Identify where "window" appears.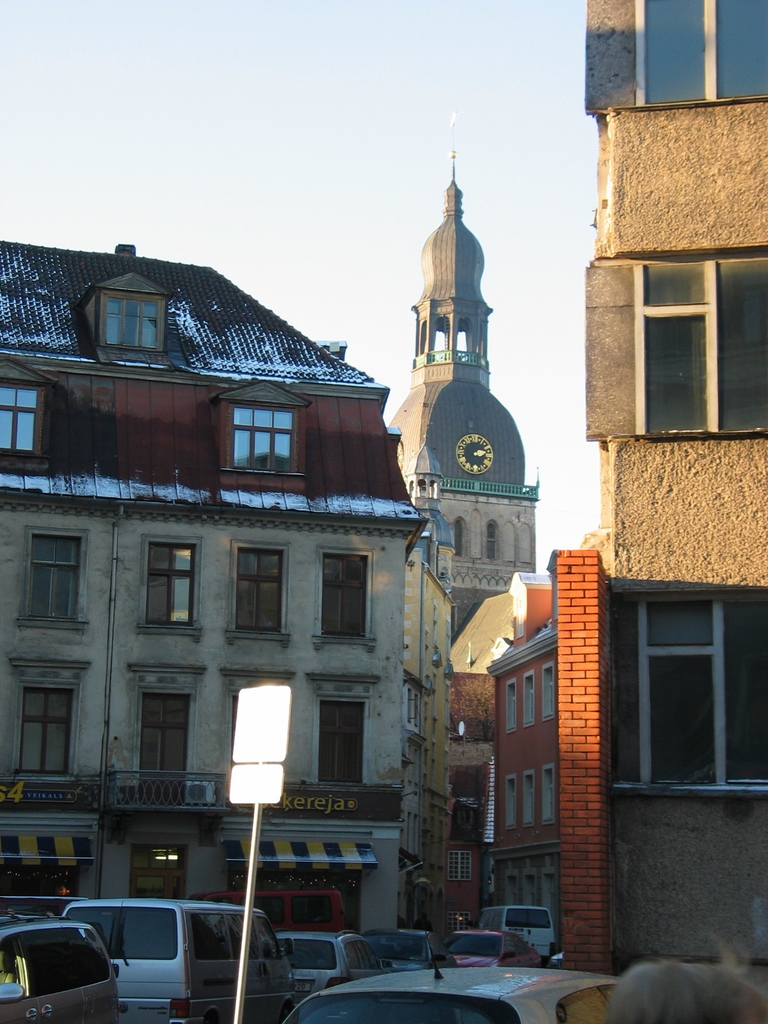
Appears at BBox(525, 772, 533, 829).
